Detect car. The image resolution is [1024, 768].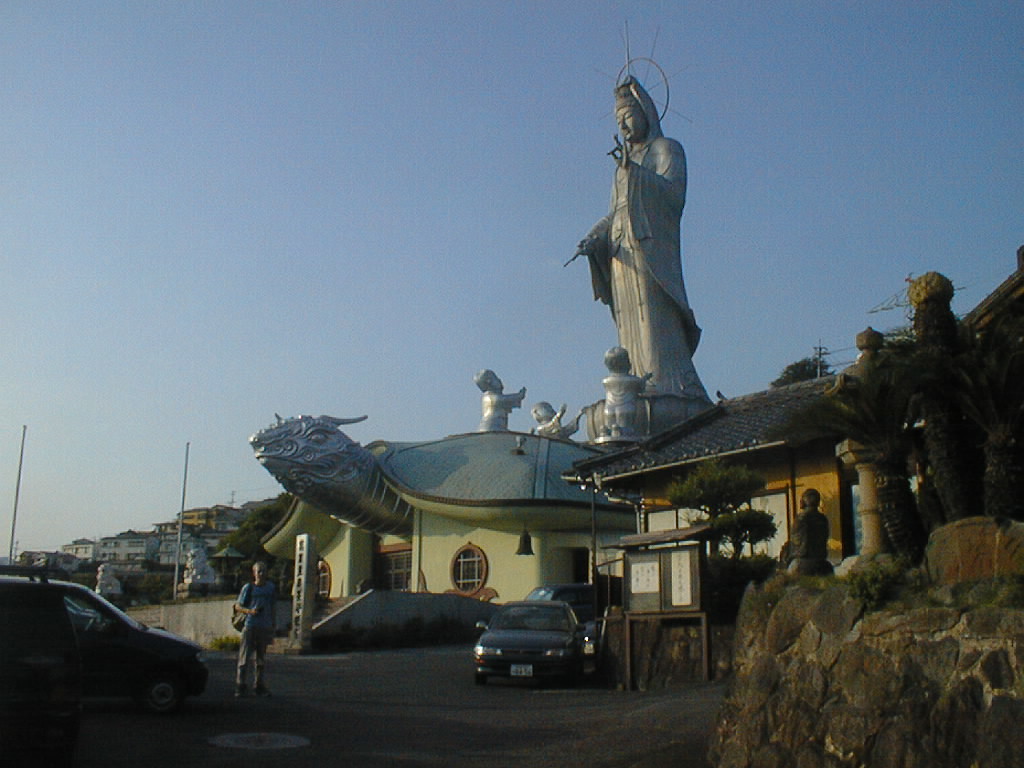
{"x1": 525, "y1": 581, "x2": 606, "y2": 616}.
